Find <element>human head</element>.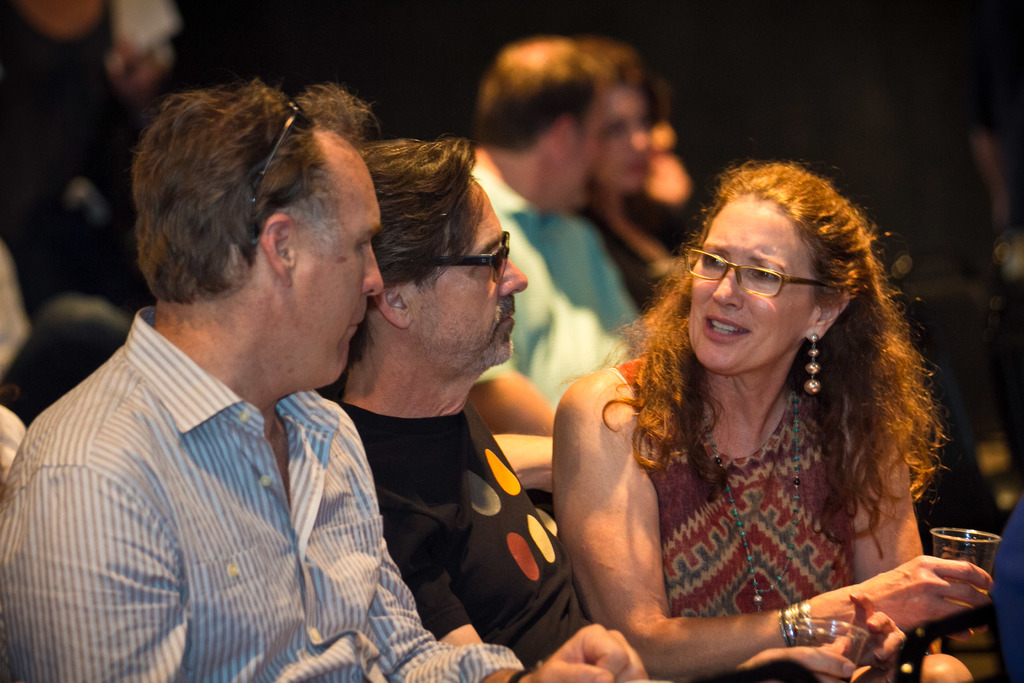
crop(588, 34, 648, 199).
